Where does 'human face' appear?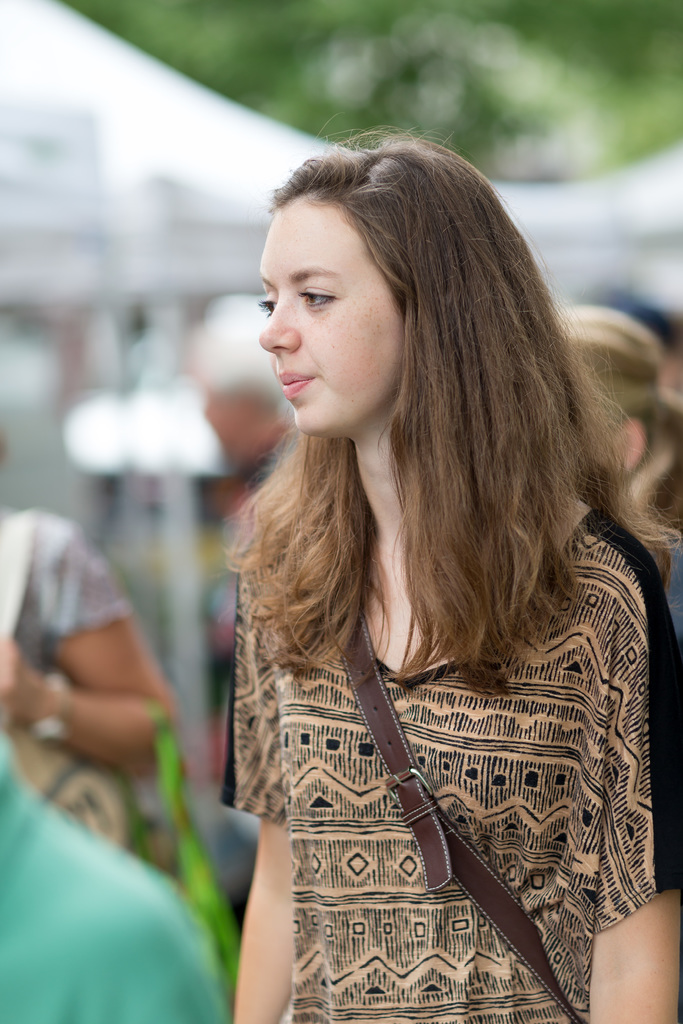
Appears at bbox(258, 200, 395, 438).
